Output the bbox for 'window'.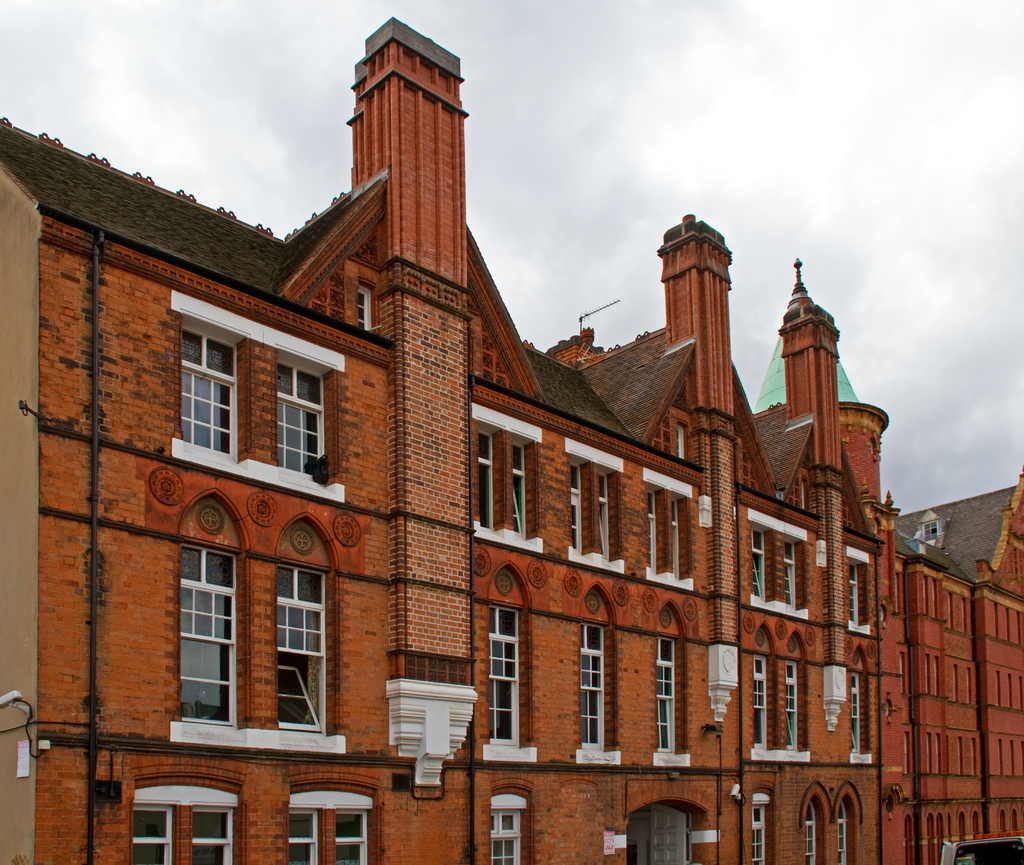
crop(890, 567, 916, 617).
